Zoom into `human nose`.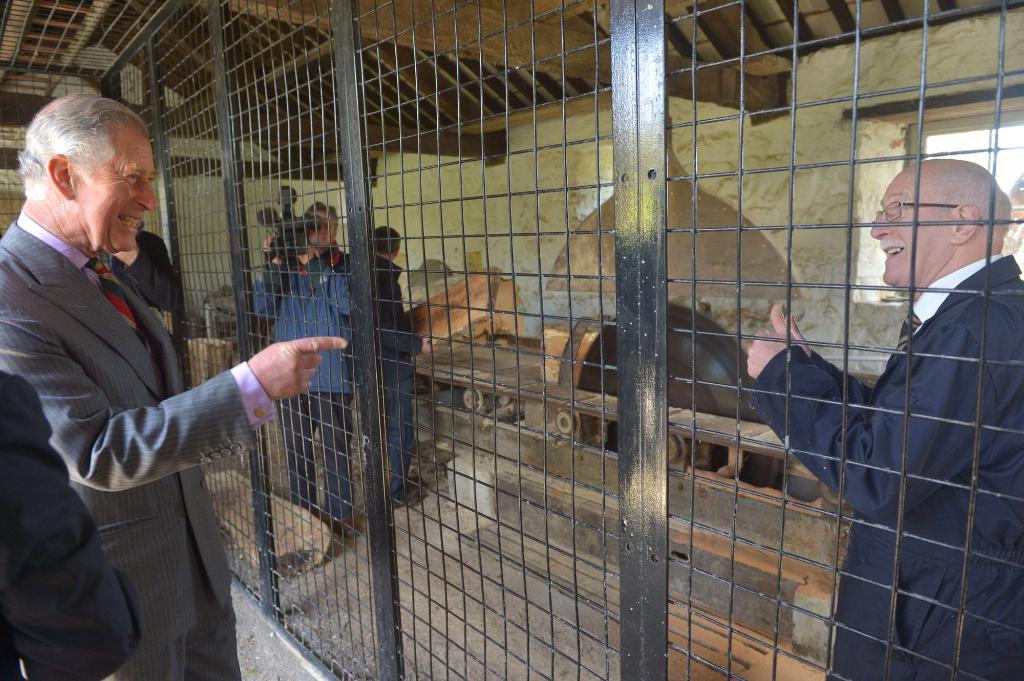
Zoom target: <region>871, 207, 896, 237</region>.
